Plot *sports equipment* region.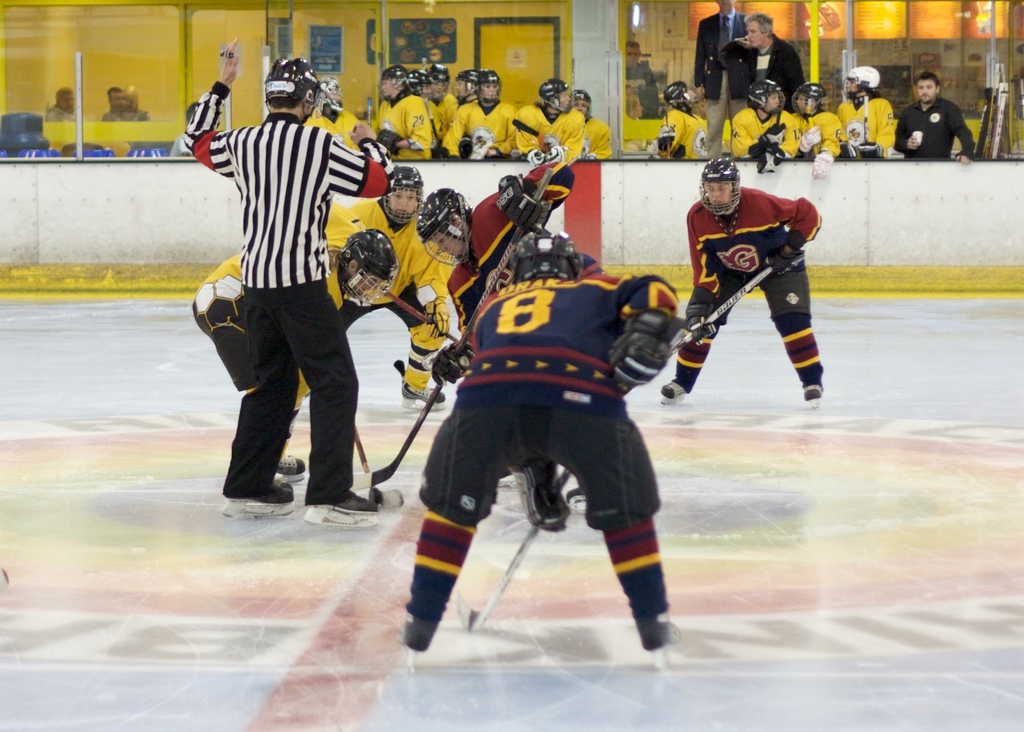
Plotted at <box>680,259,802,342</box>.
